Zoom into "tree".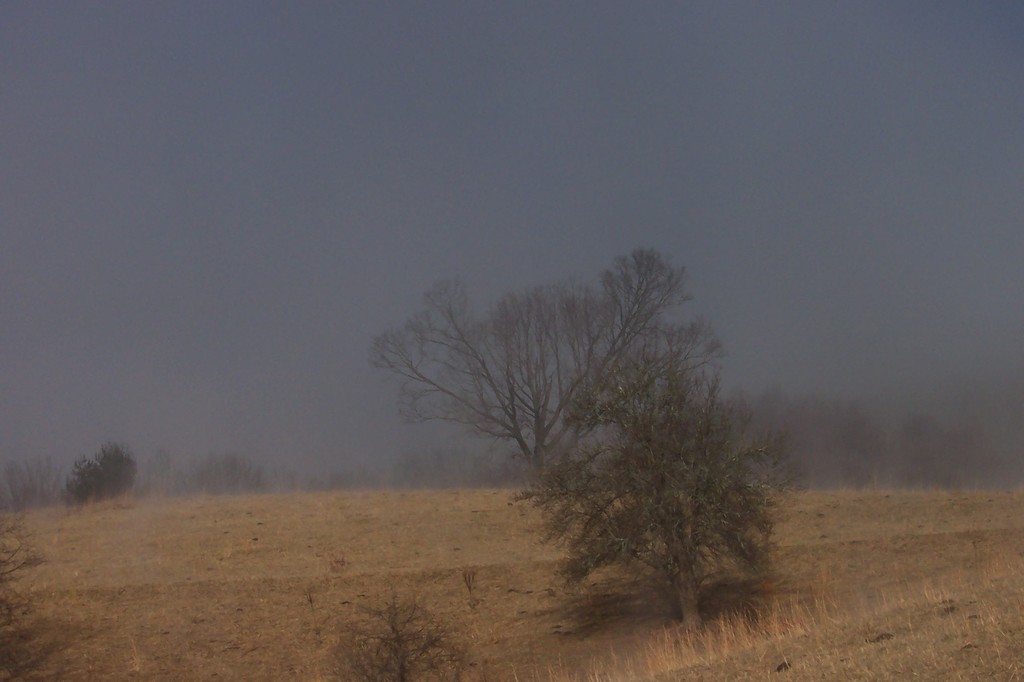
Zoom target: (369,243,714,488).
